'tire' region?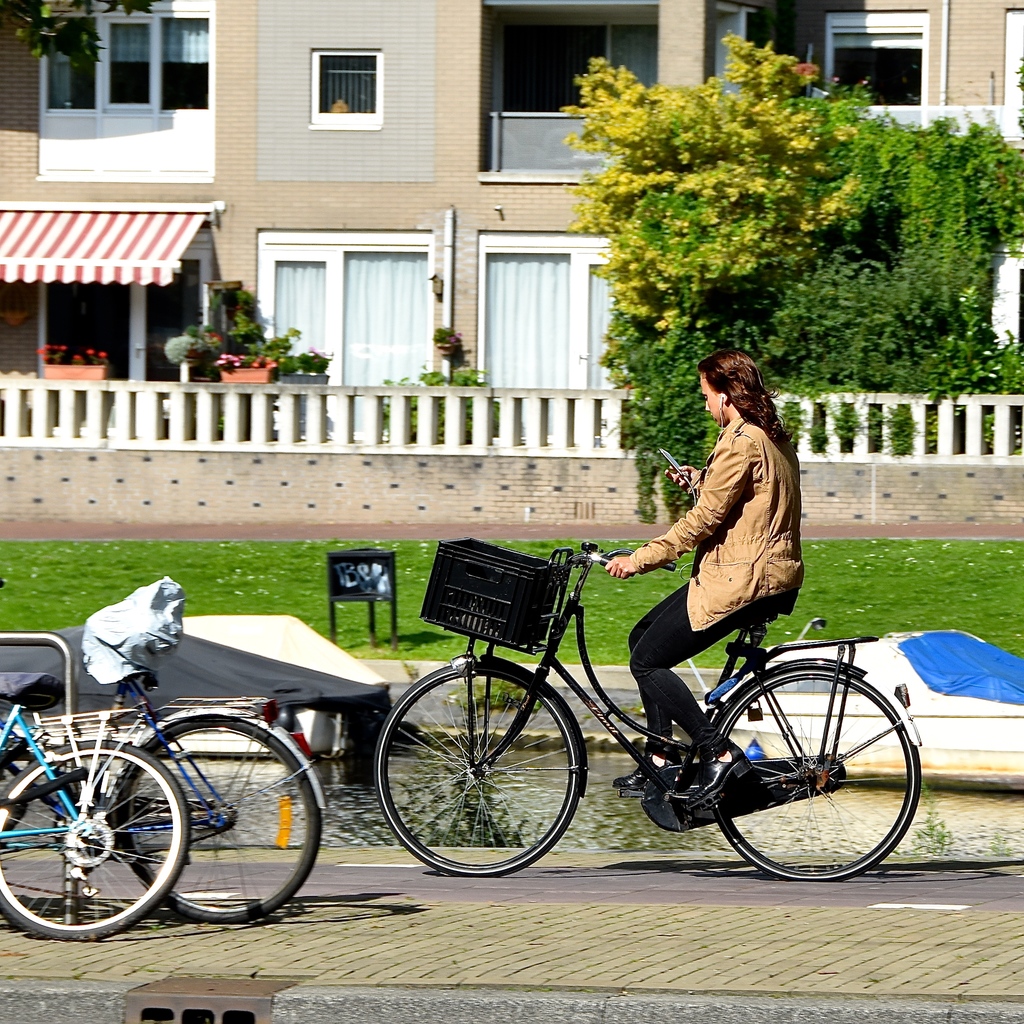
x1=712 y1=669 x2=922 y2=881
